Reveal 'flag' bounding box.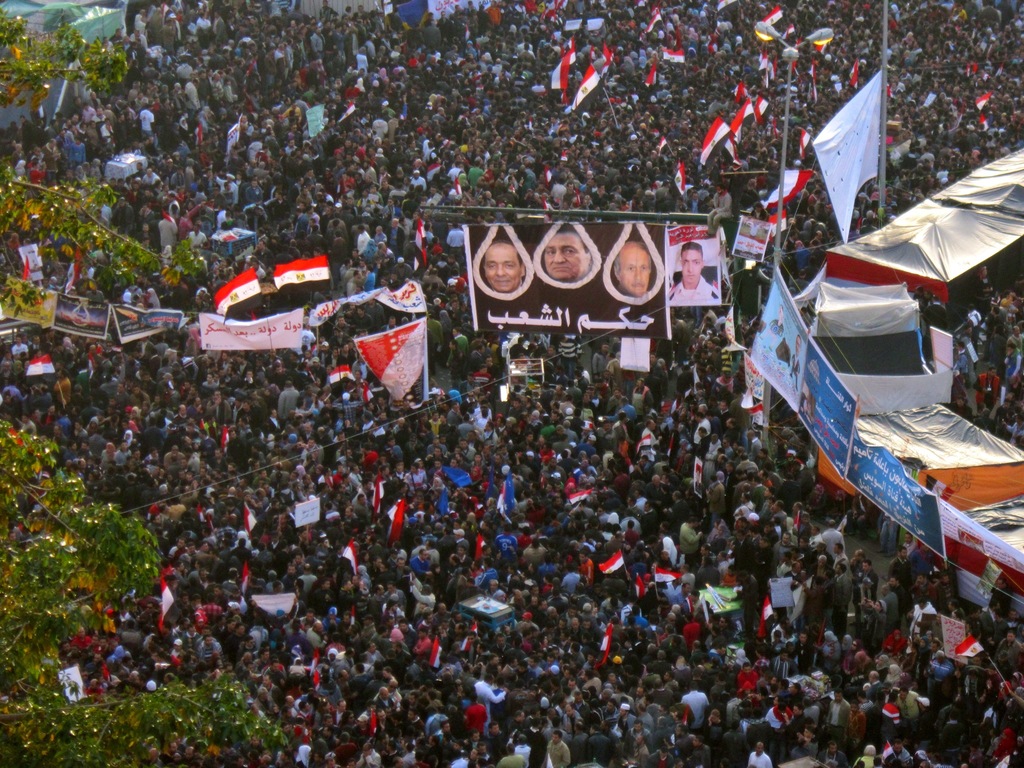
Revealed: [880,701,900,728].
